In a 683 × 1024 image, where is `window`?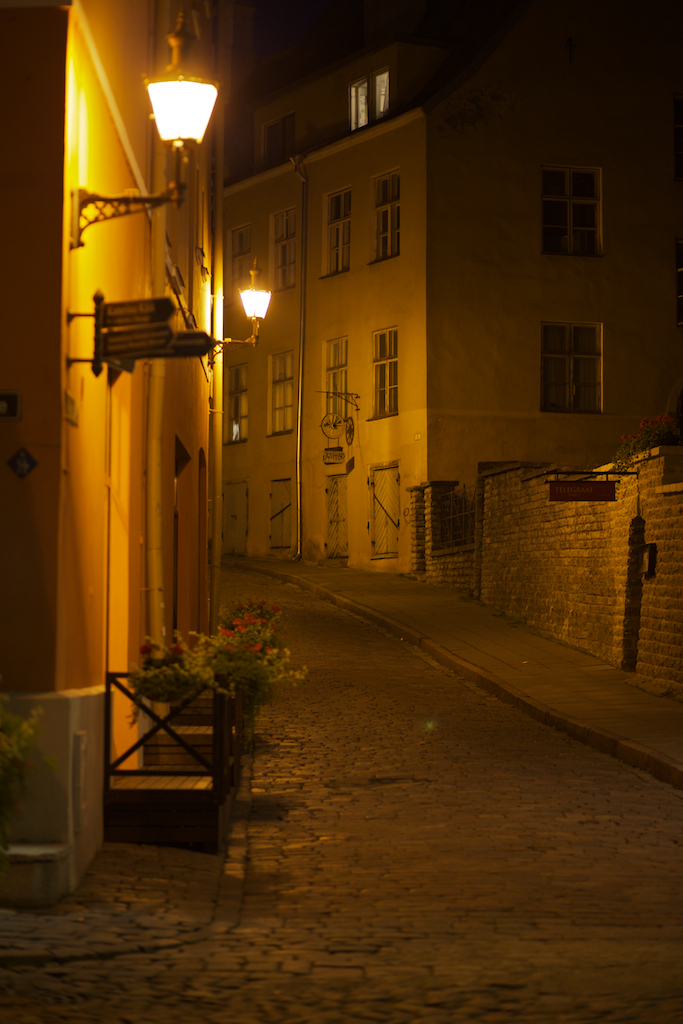
371 327 396 416.
